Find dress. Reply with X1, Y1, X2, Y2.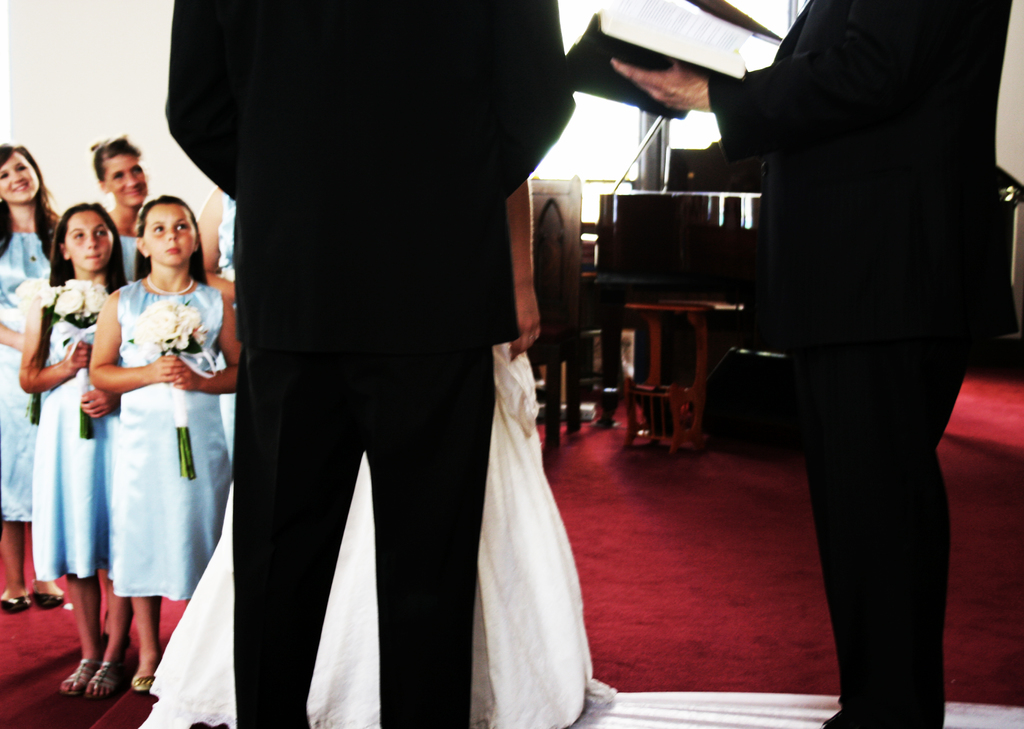
0, 234, 51, 522.
